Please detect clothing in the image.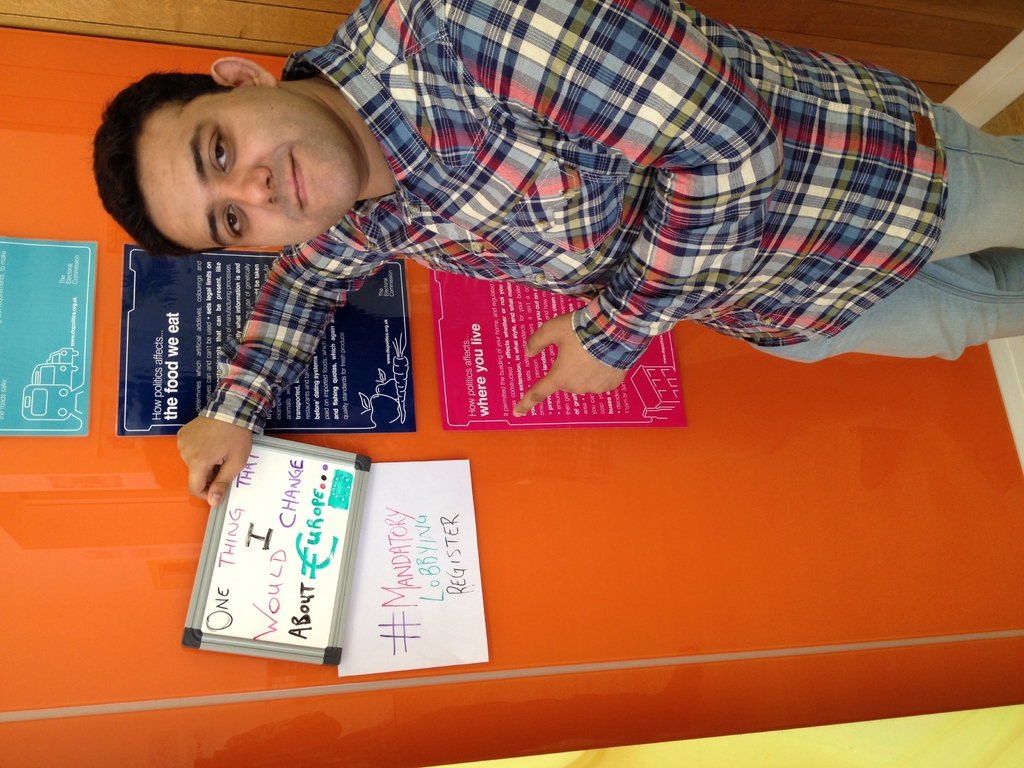
<region>263, 0, 881, 426</region>.
